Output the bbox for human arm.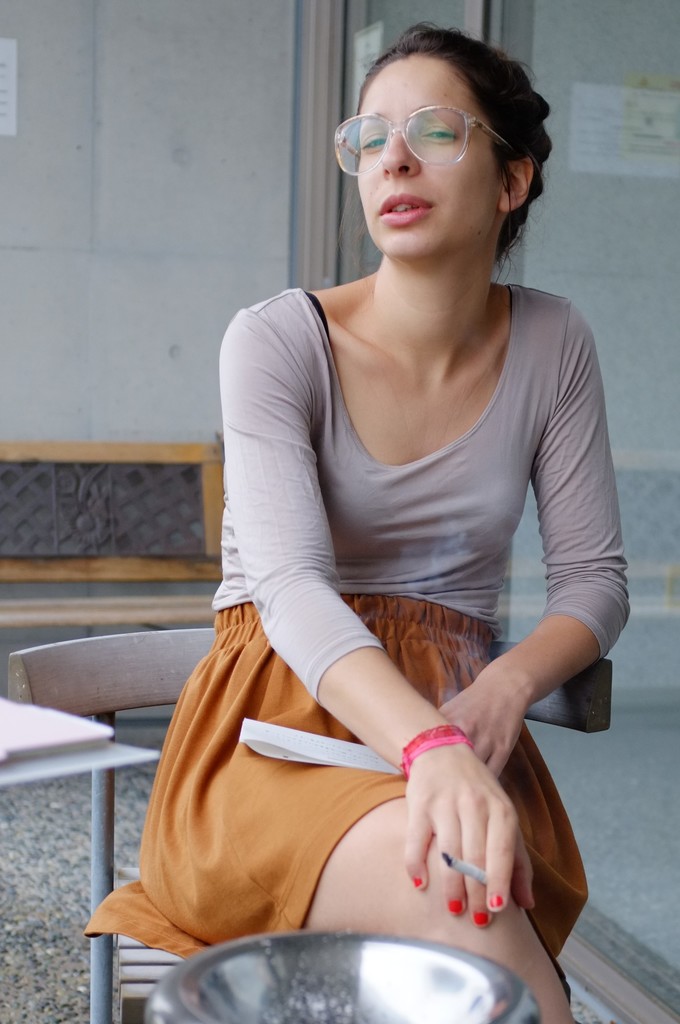
434/300/630/770.
